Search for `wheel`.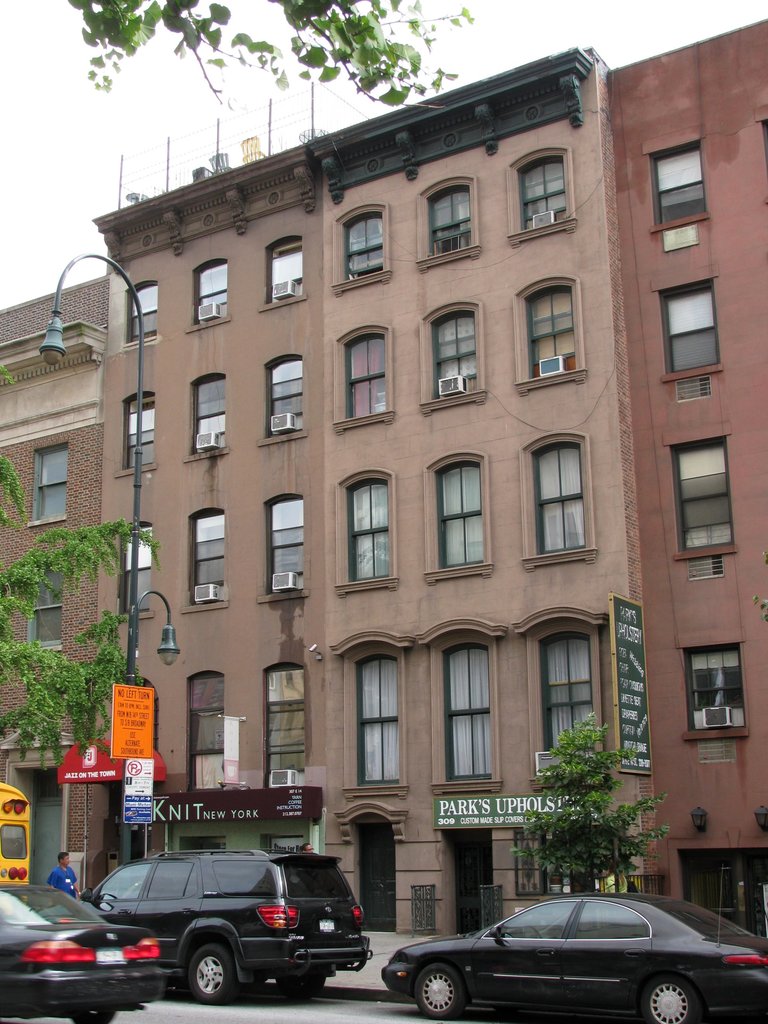
Found at select_region(644, 979, 708, 1023).
